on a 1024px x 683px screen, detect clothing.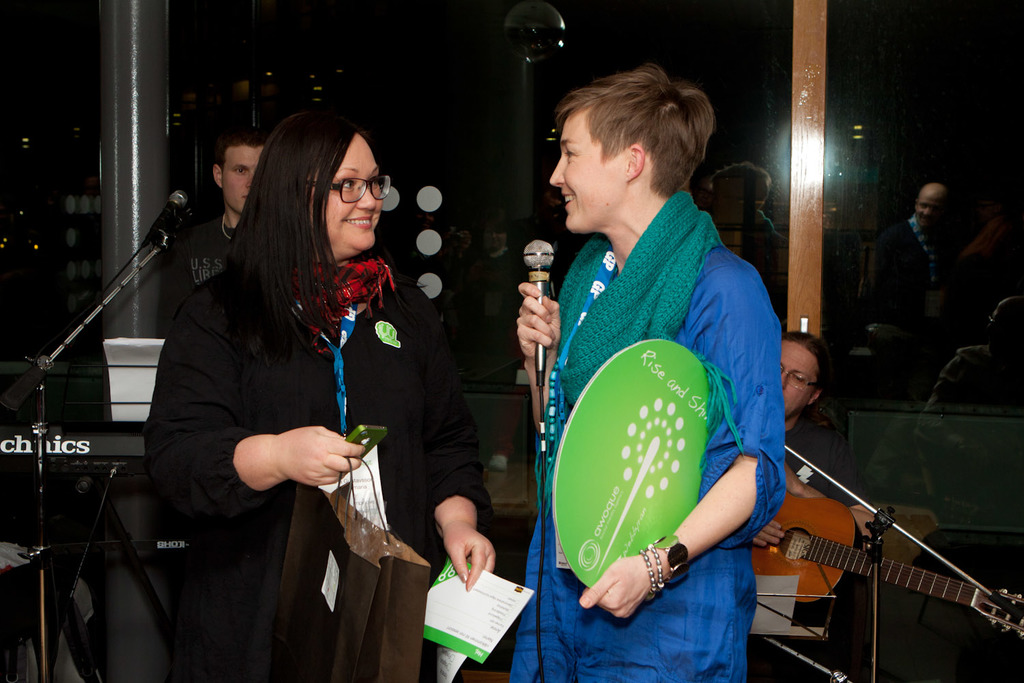
bbox=[924, 335, 1019, 454].
